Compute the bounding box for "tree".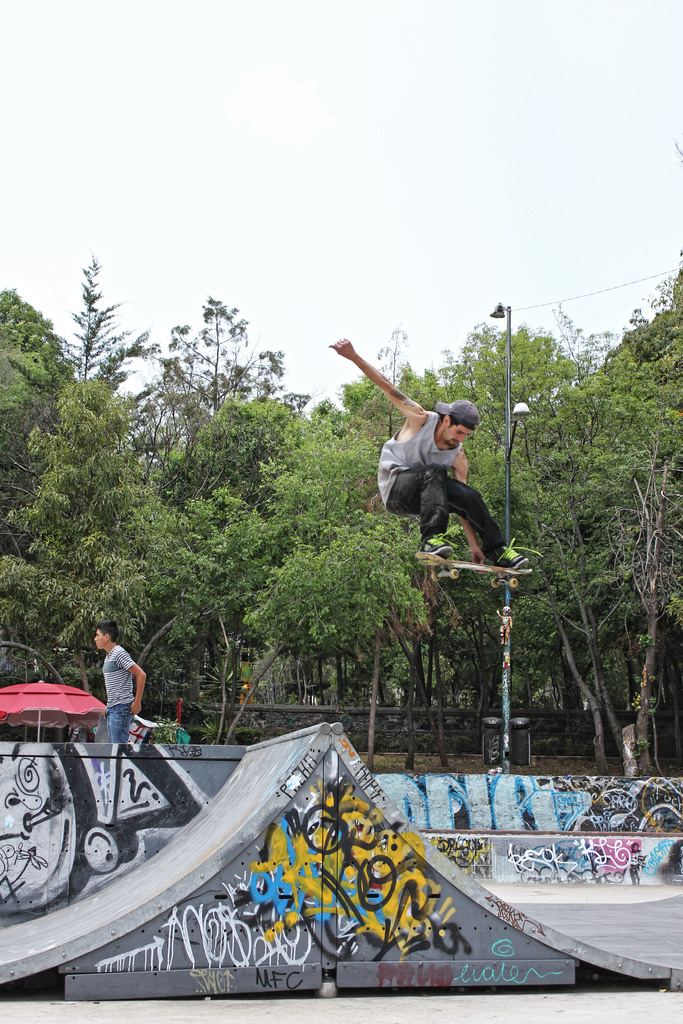
box(45, 444, 353, 708).
